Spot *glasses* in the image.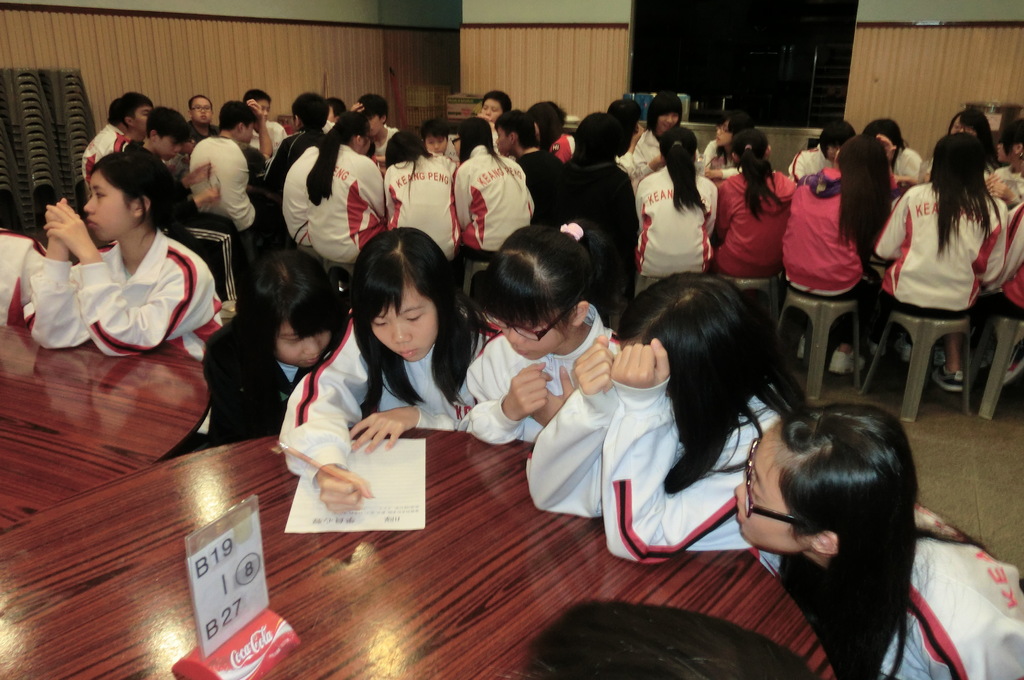
*glasses* found at <box>479,304,572,348</box>.
